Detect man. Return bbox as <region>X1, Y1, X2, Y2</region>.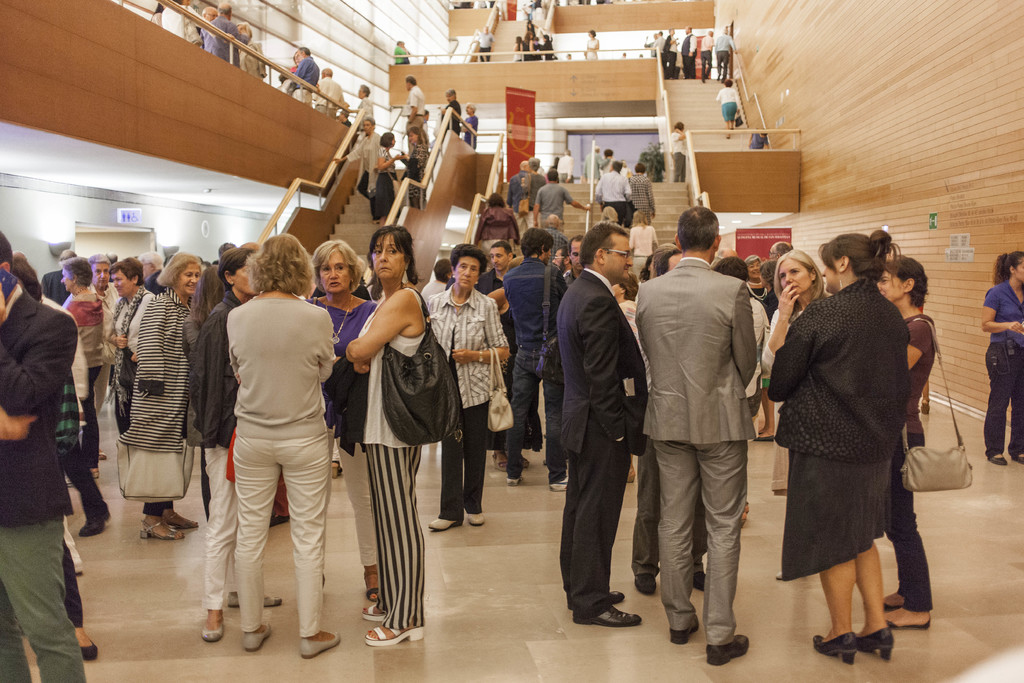
<region>595, 146, 614, 176</region>.
